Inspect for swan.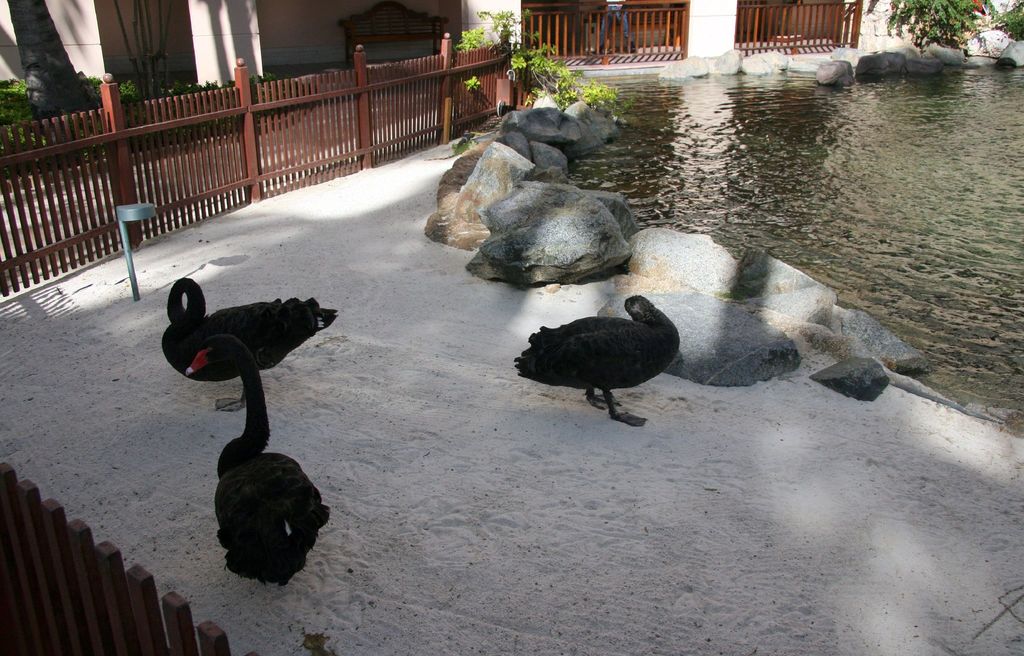
Inspection: 162,276,339,407.
